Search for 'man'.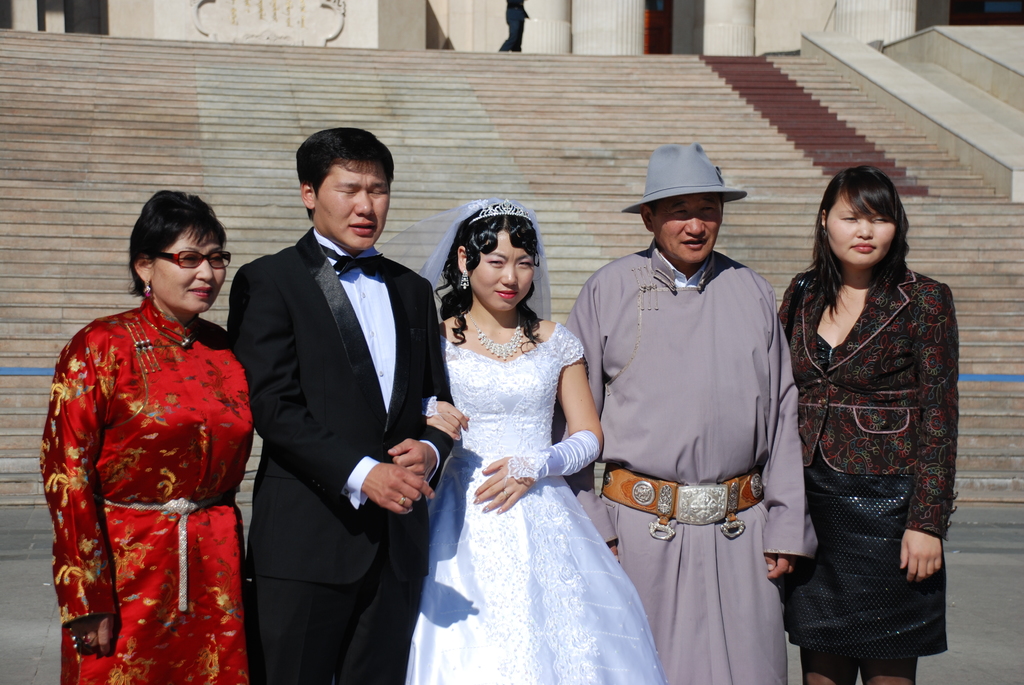
Found at [227,125,462,684].
